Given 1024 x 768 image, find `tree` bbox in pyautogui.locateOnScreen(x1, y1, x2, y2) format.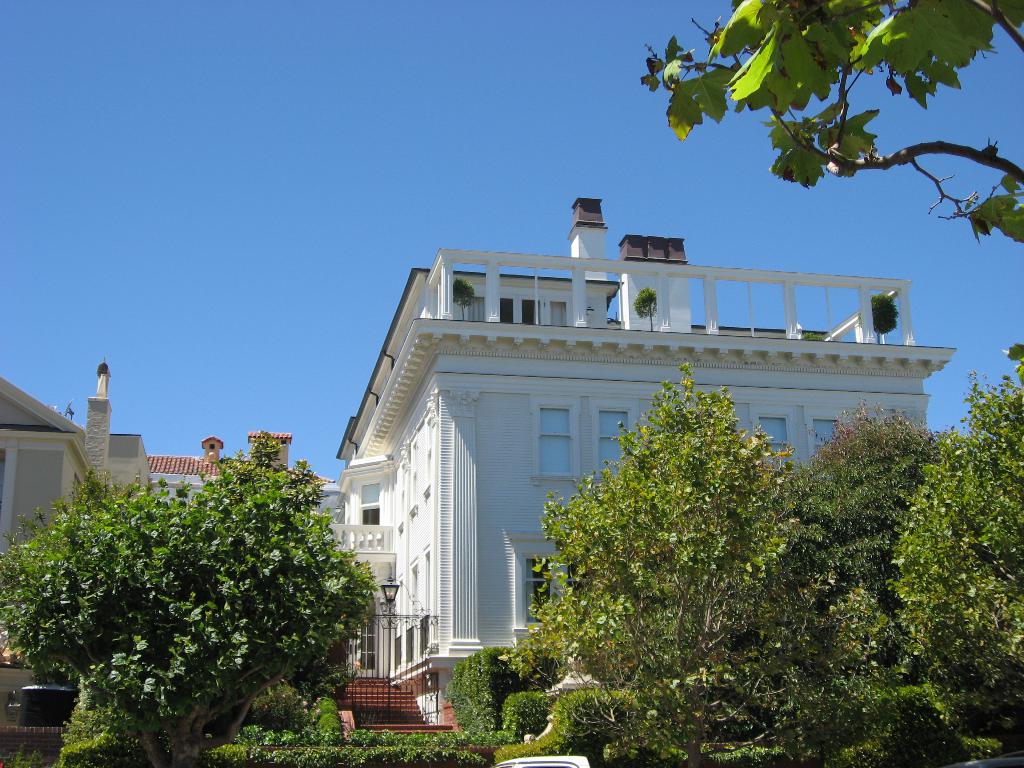
pyautogui.locateOnScreen(637, 0, 1023, 247).
